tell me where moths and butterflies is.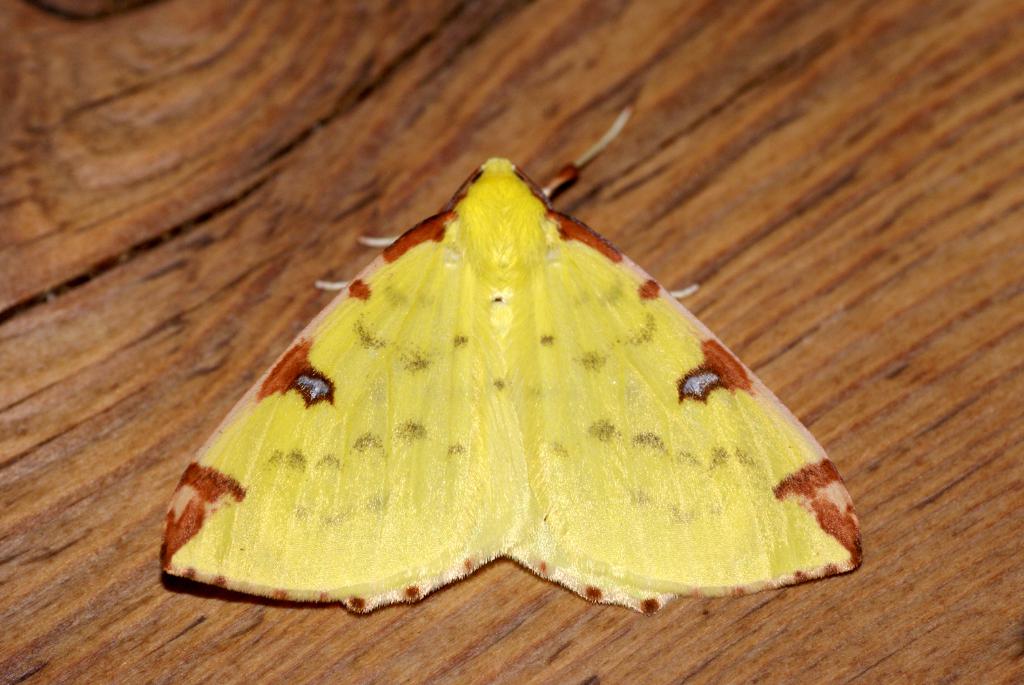
moths and butterflies is at [160, 100, 863, 614].
